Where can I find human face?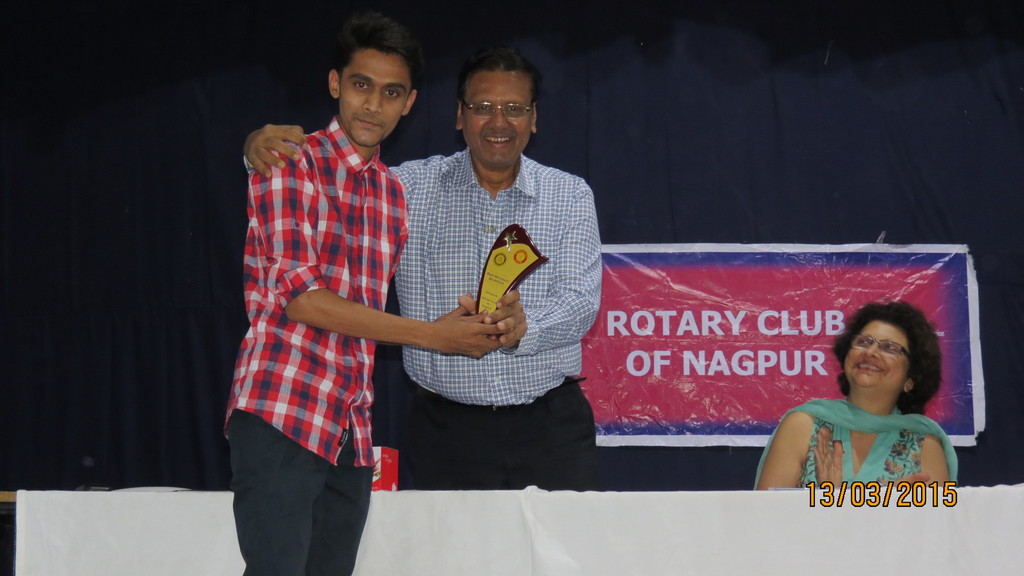
You can find it at [left=465, top=68, right=533, bottom=170].
